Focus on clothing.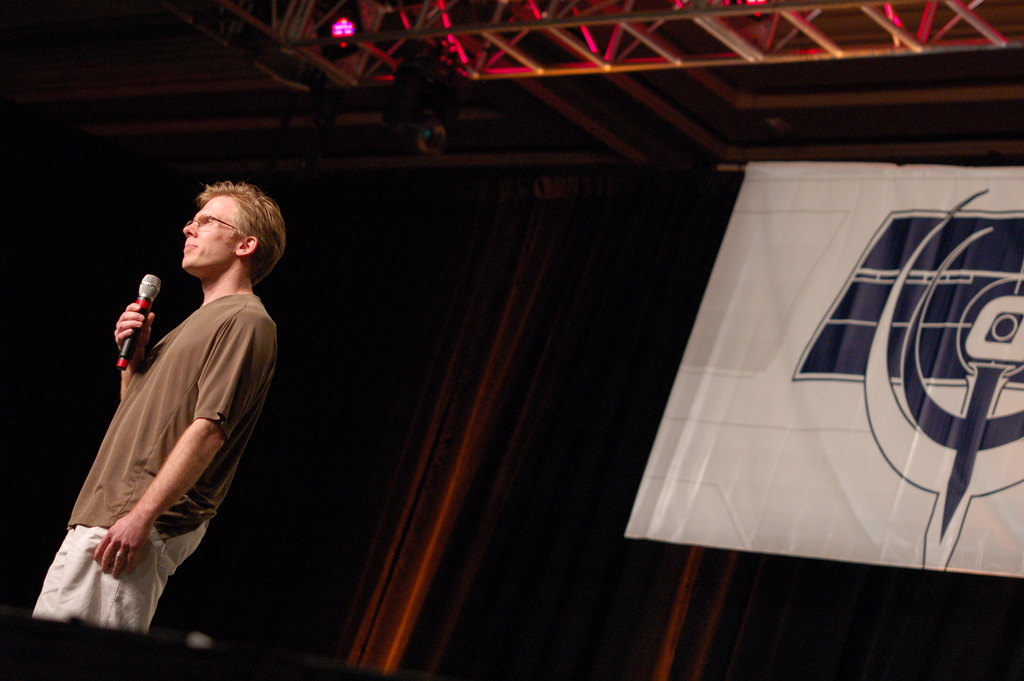
Focused at crop(28, 521, 216, 646).
